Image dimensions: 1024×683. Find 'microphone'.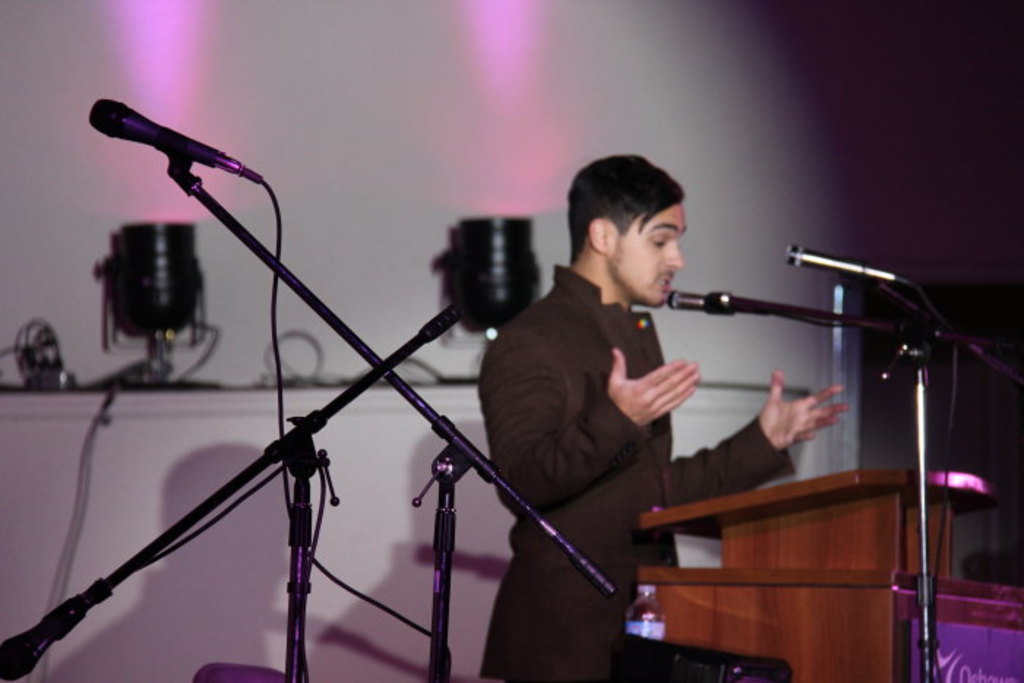
x1=666 y1=294 x2=771 y2=319.
